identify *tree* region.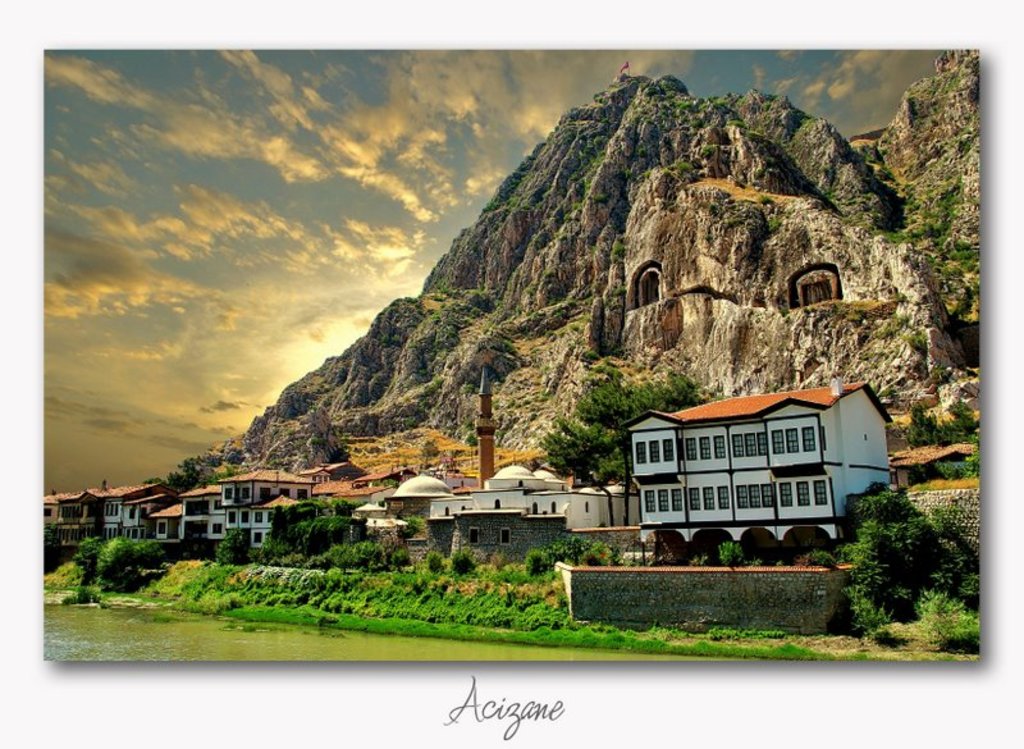
Region: (left=288, top=501, right=351, bottom=558).
